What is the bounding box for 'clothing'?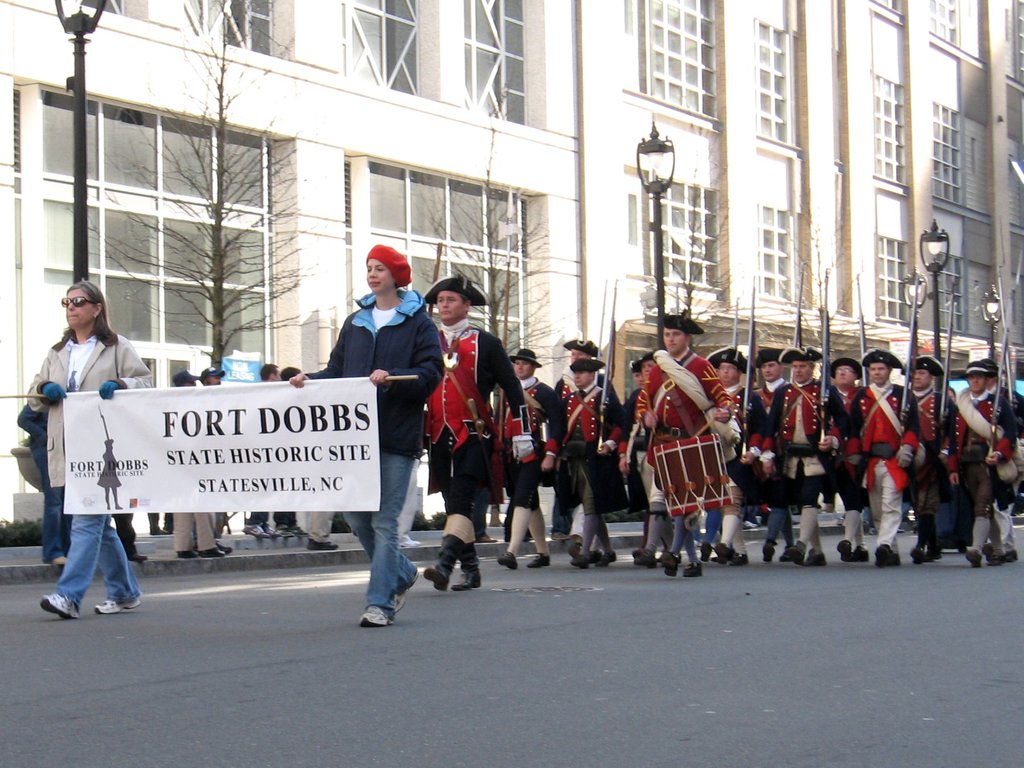
[x1=642, y1=335, x2=737, y2=559].
